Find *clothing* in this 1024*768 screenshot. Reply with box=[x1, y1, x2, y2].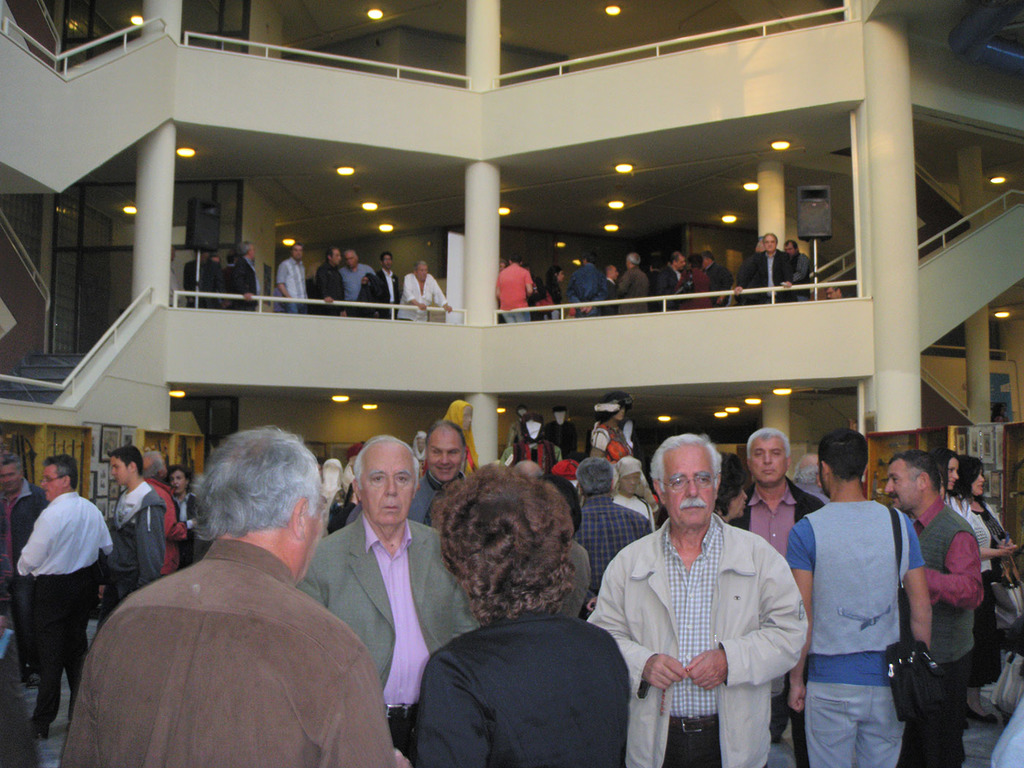
box=[327, 483, 358, 533].
